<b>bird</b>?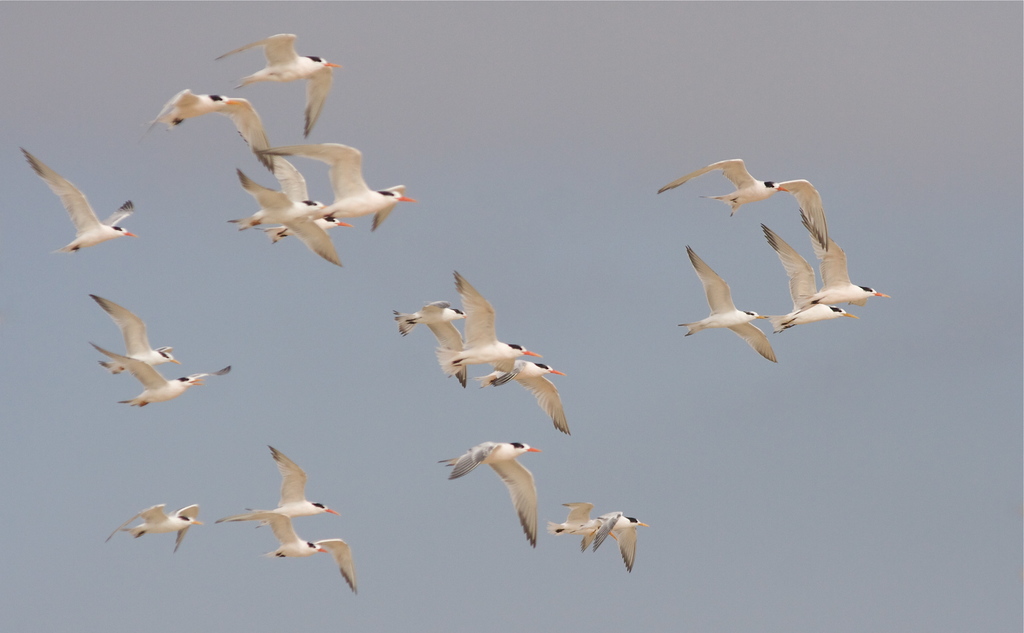
<box>429,270,536,379</box>
